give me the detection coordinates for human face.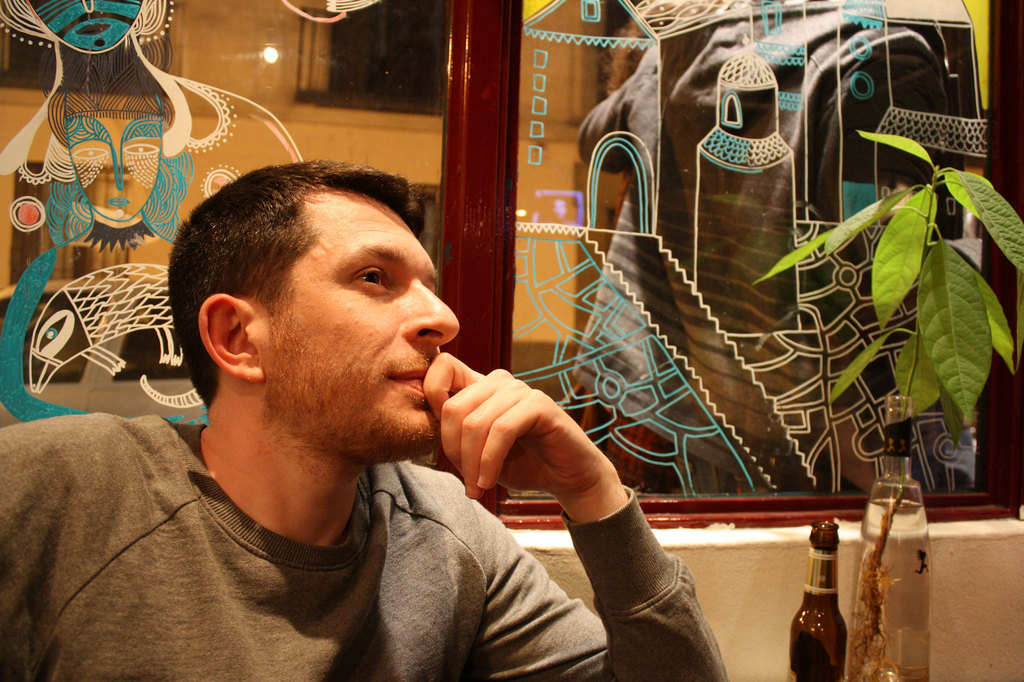
(left=62, top=106, right=166, bottom=220).
